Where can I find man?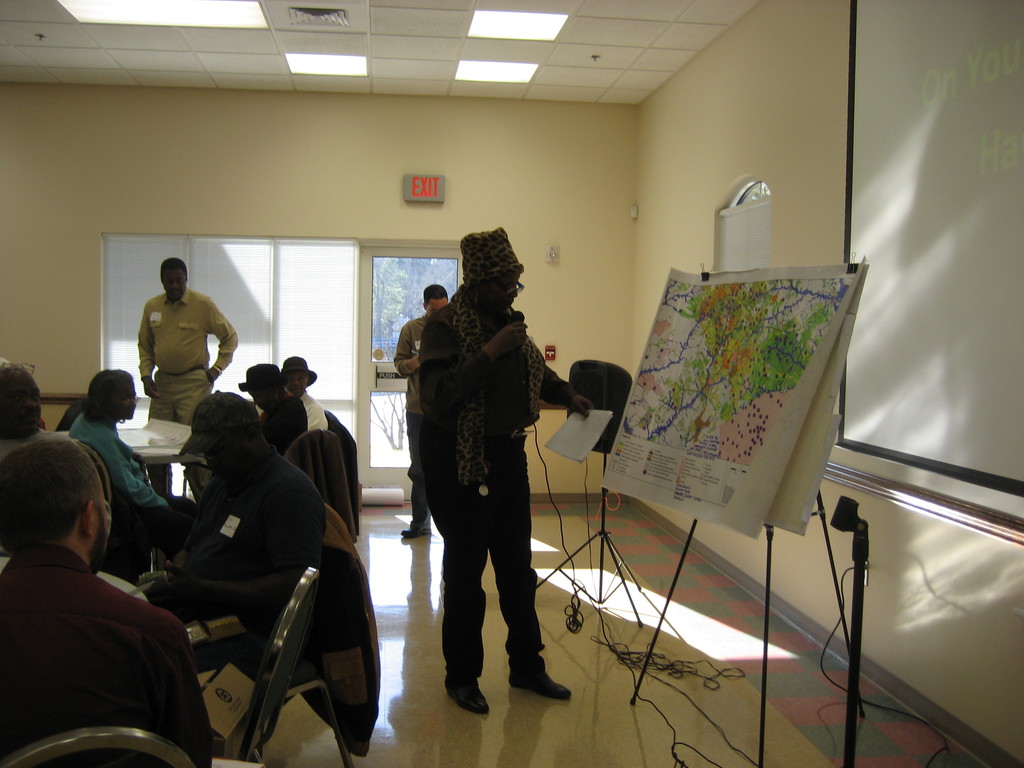
You can find it at [left=416, top=228, right=593, bottom=715].
